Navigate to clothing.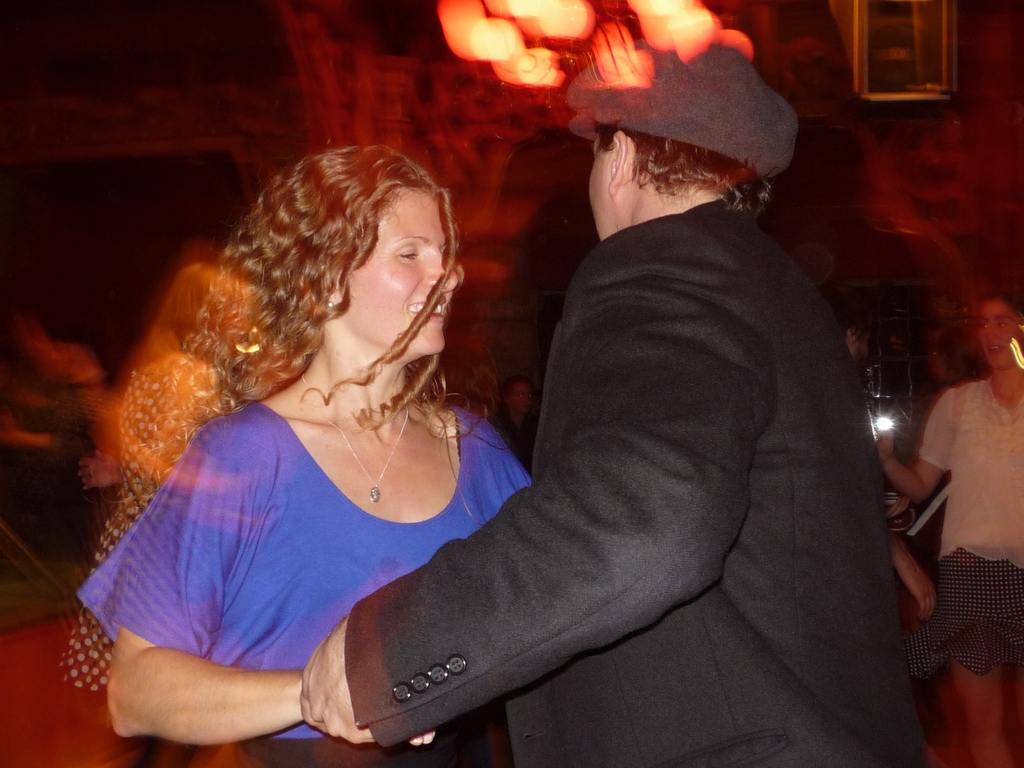
Navigation target: detection(107, 310, 511, 733).
